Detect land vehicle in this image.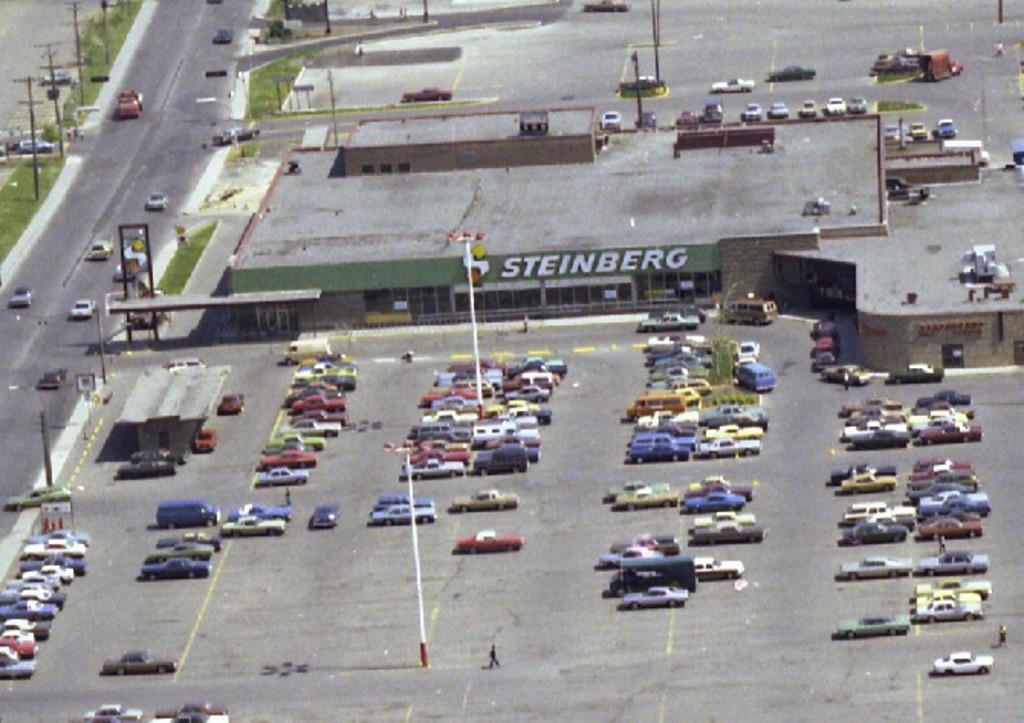
Detection: (left=211, top=119, right=261, bottom=151).
